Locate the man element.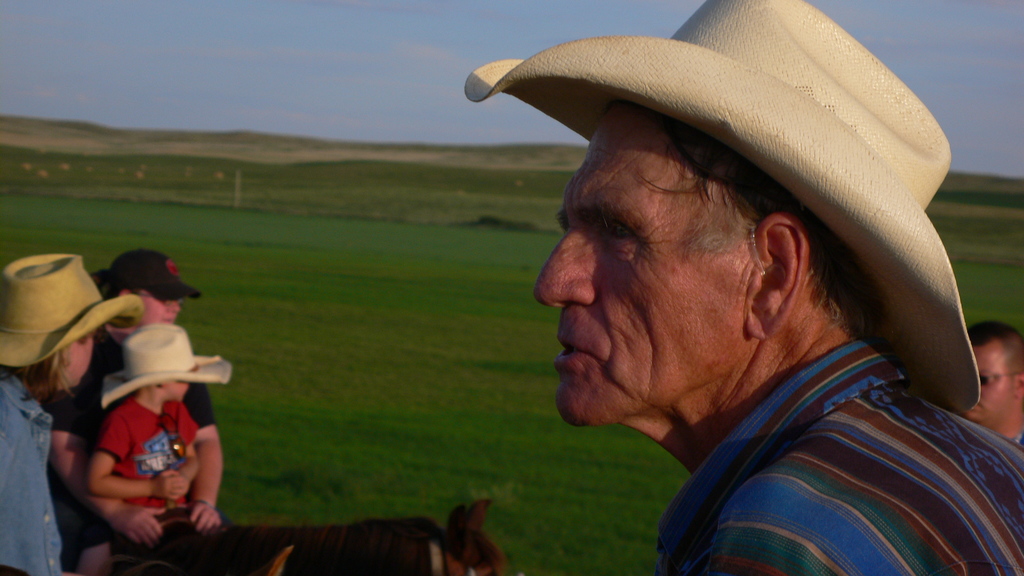
Element bbox: [left=968, top=318, right=1023, bottom=447].
